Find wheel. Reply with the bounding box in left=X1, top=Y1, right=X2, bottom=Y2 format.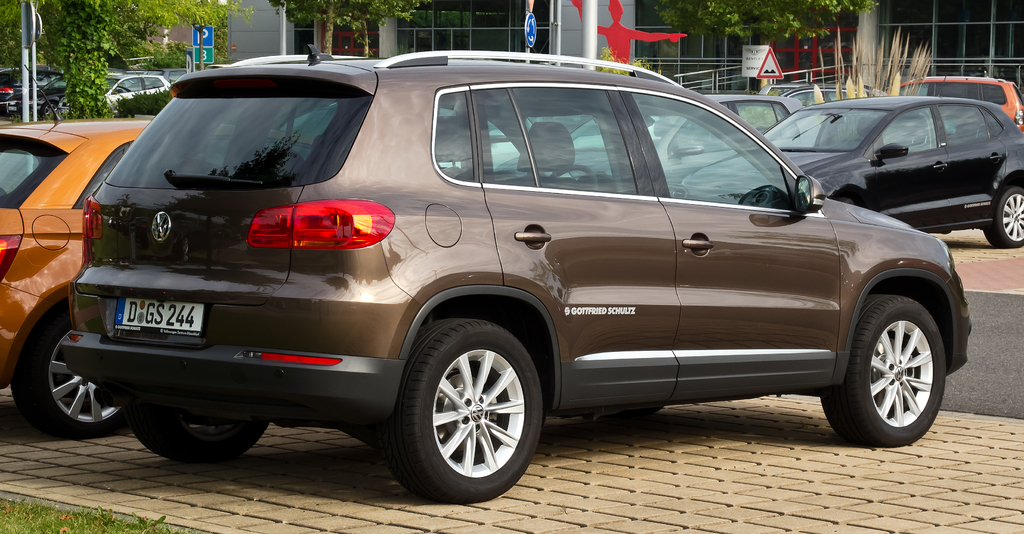
left=979, top=187, right=1023, bottom=255.
